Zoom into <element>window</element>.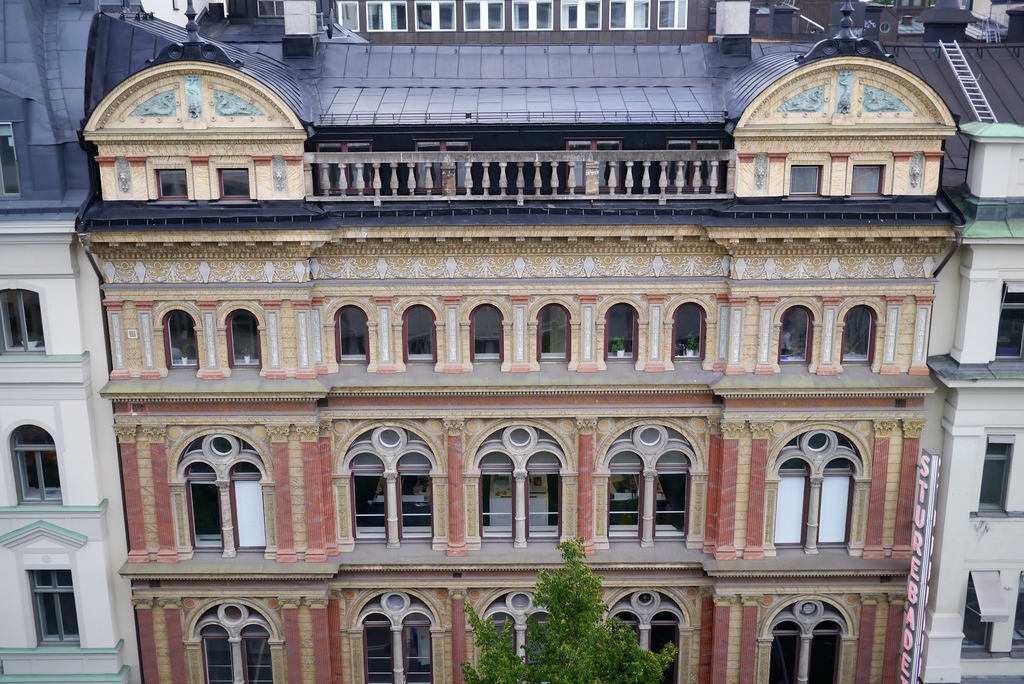
Zoom target: [x1=221, y1=168, x2=253, y2=198].
